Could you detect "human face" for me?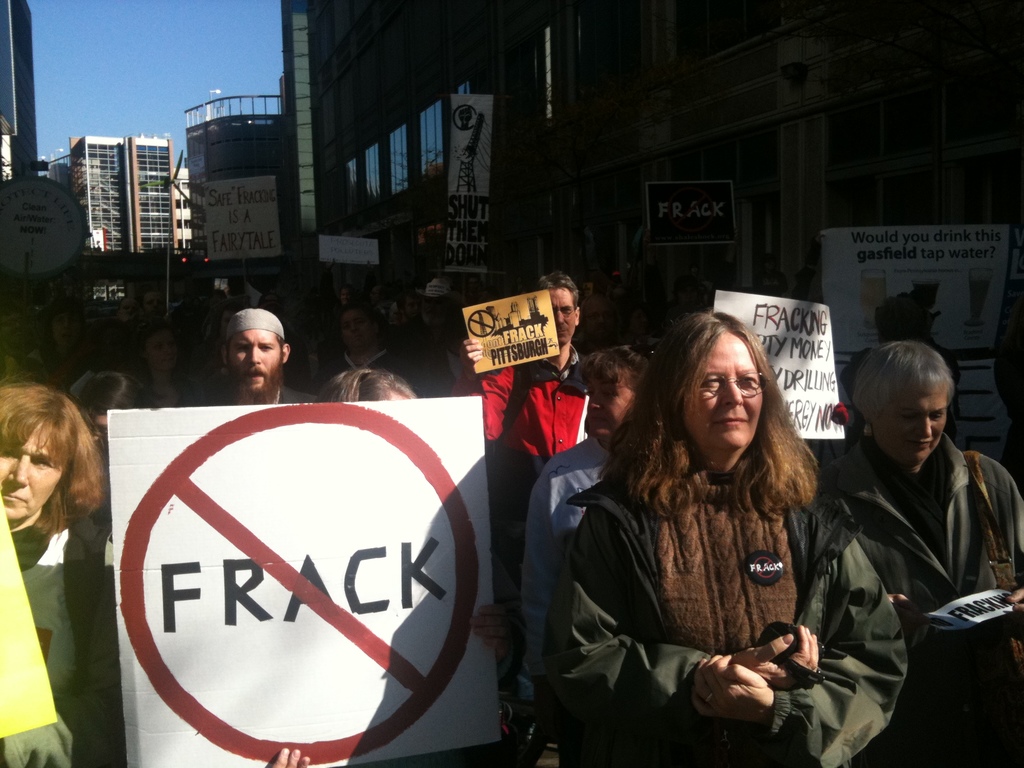
Detection result: x1=88 y1=413 x2=113 y2=452.
